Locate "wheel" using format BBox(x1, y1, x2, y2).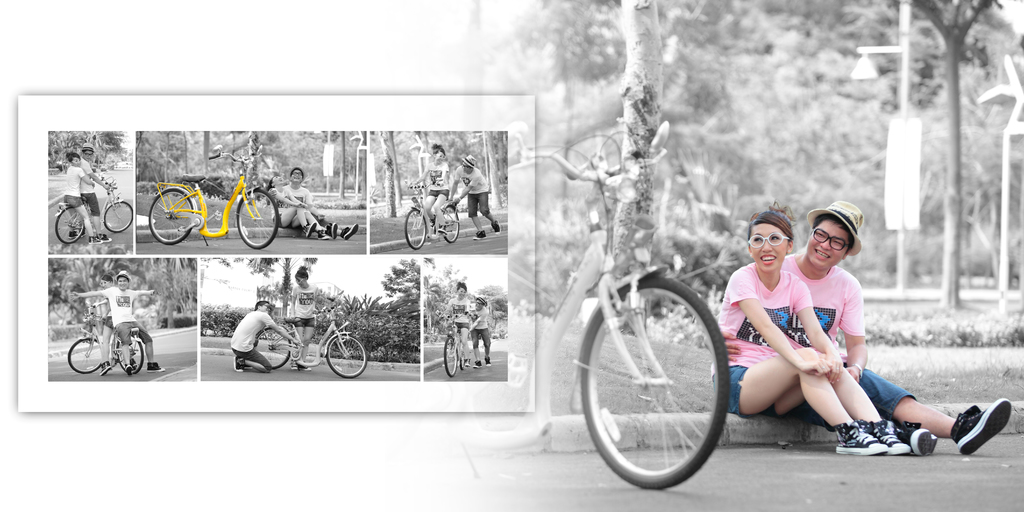
BBox(101, 202, 135, 230).
